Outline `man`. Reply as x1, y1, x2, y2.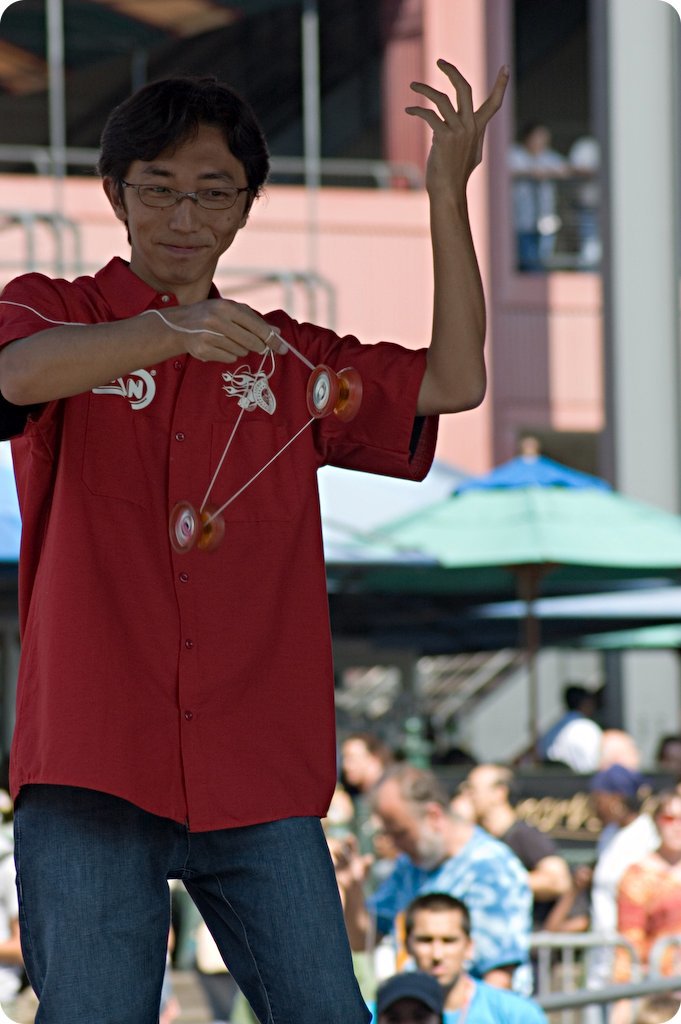
370, 898, 551, 1023.
